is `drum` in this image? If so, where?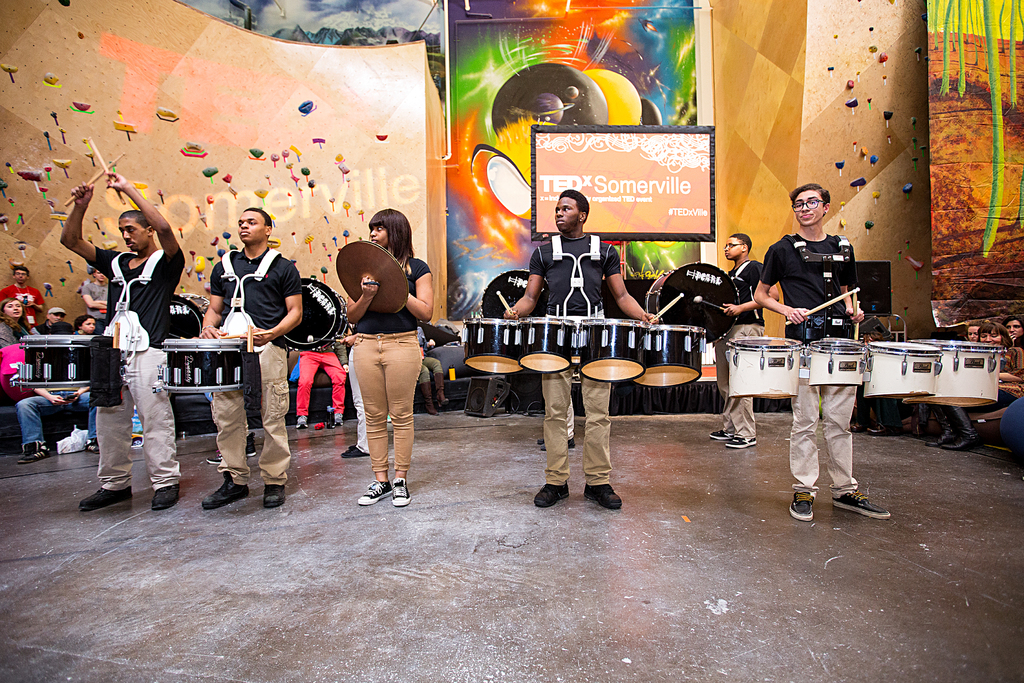
Yes, at 481, 268, 550, 317.
